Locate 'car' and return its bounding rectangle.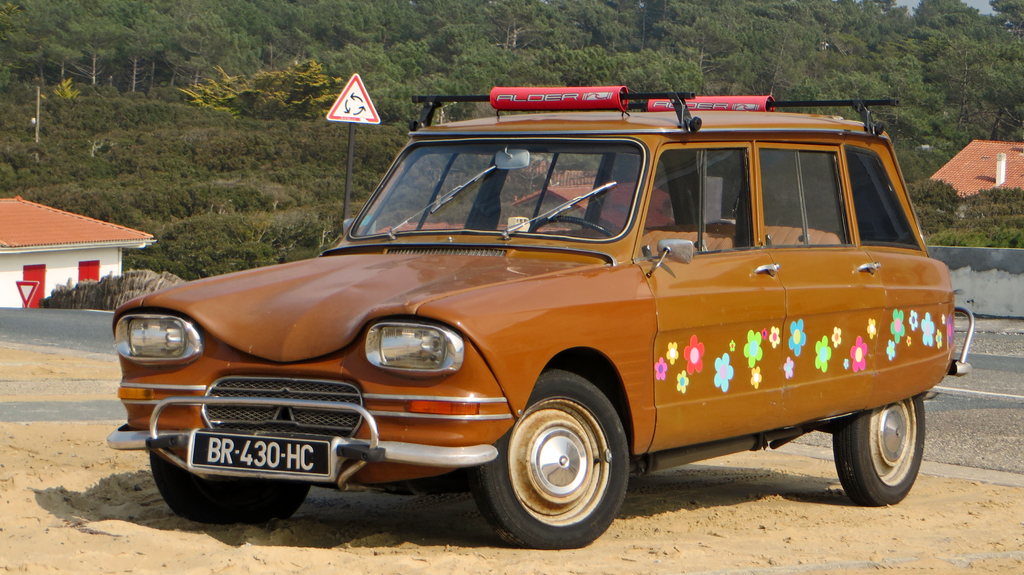
bbox=(87, 92, 945, 547).
